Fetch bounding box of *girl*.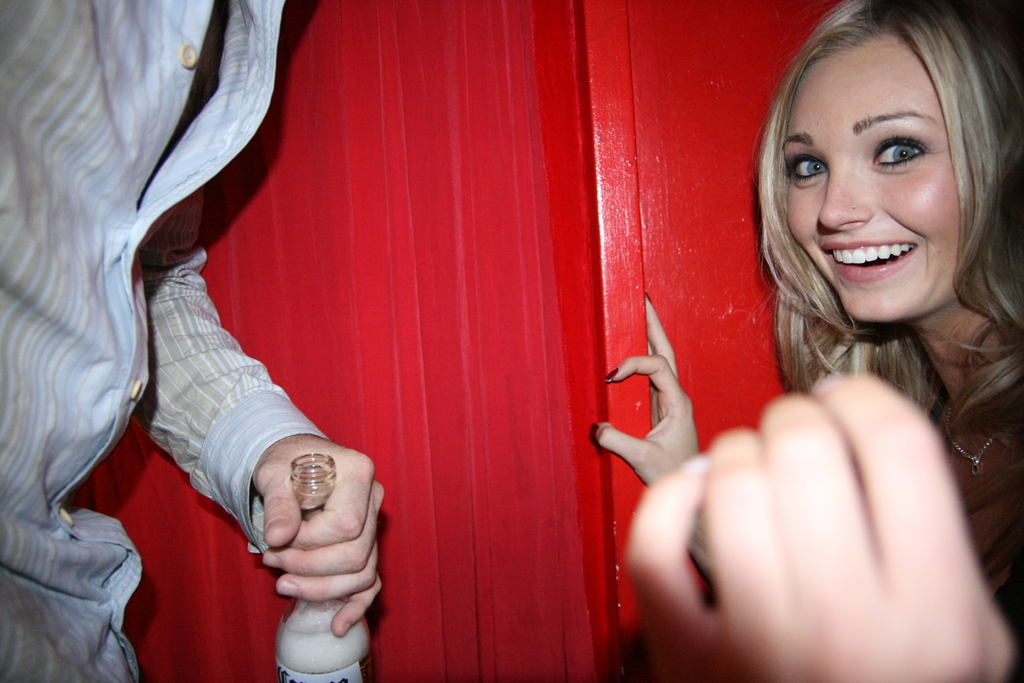
Bbox: <region>593, 0, 1023, 654</region>.
